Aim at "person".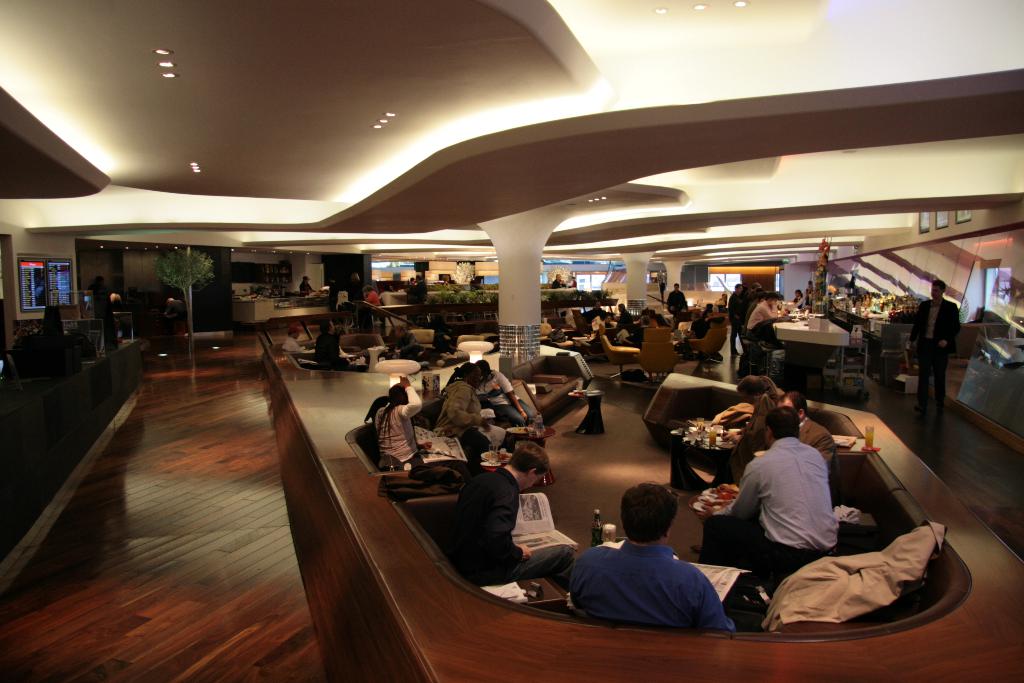
Aimed at detection(583, 297, 609, 325).
